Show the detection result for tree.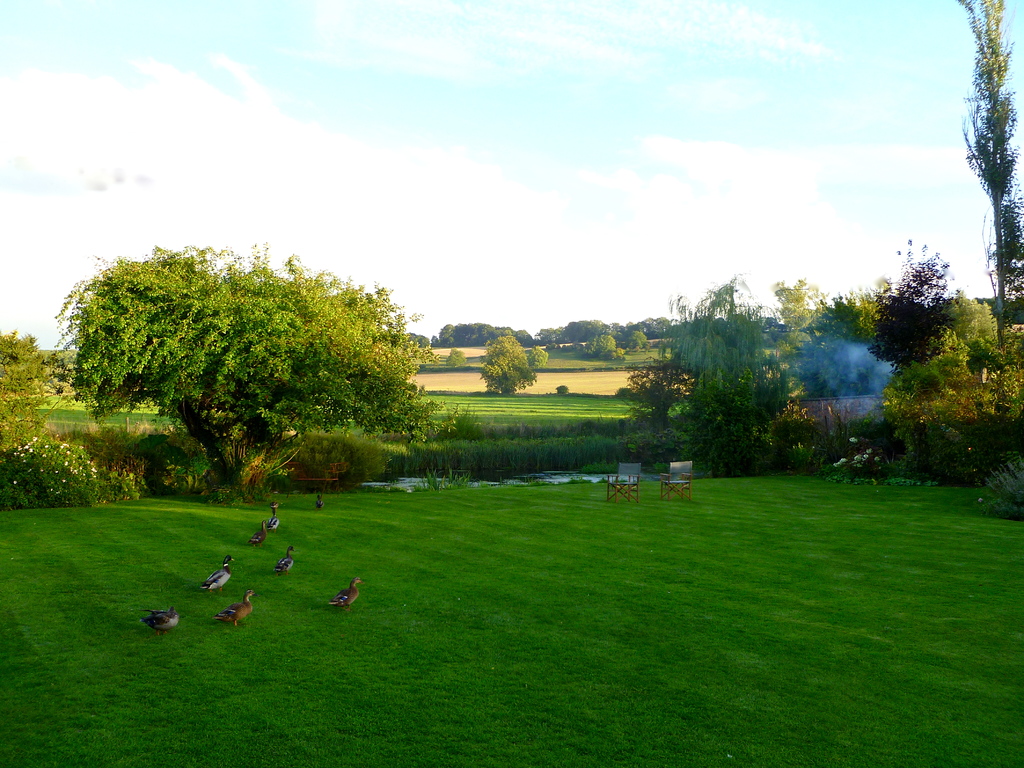
480/332/535/394.
